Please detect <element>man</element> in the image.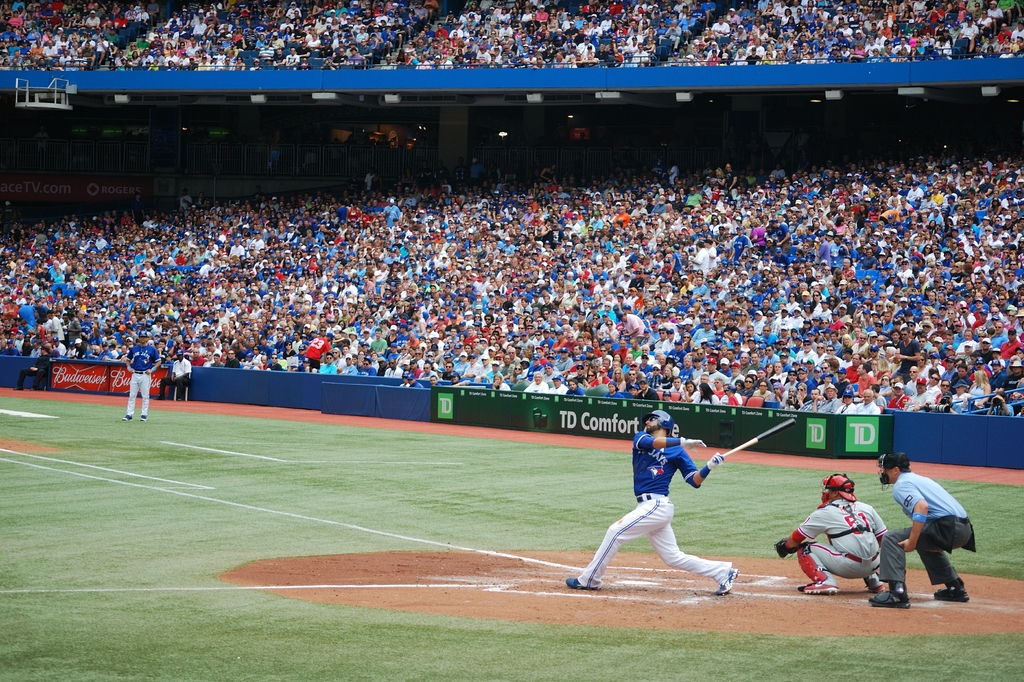
{"x1": 960, "y1": 237, "x2": 976, "y2": 256}.
